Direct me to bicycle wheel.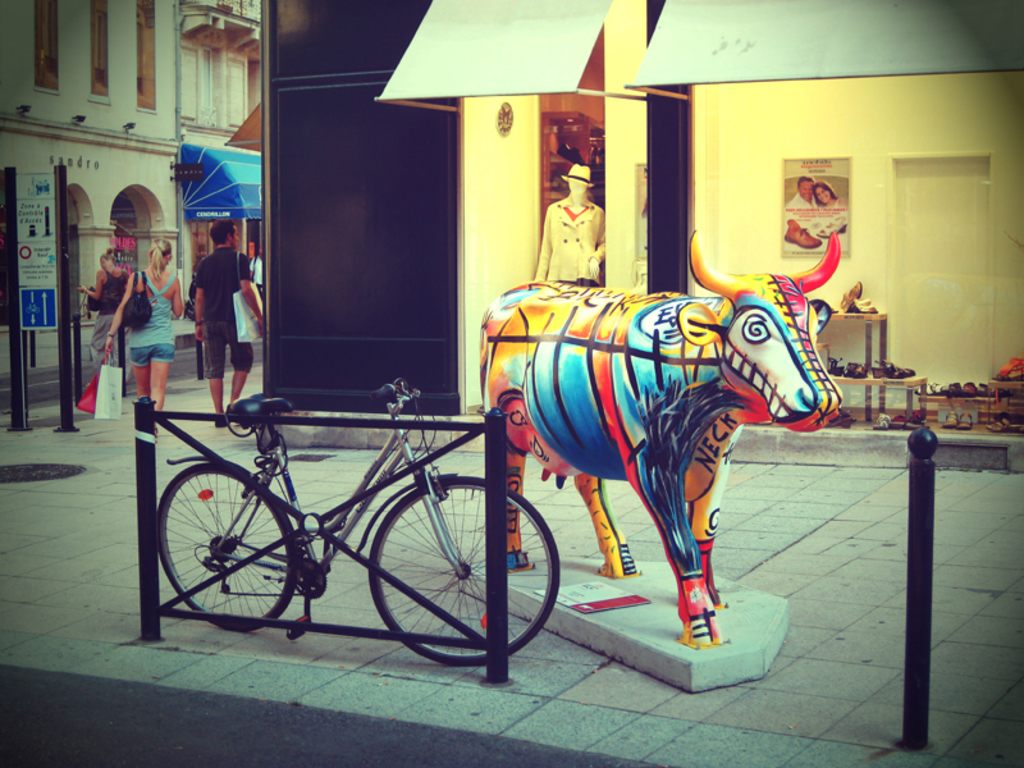
Direction: [left=155, top=456, right=296, bottom=632].
